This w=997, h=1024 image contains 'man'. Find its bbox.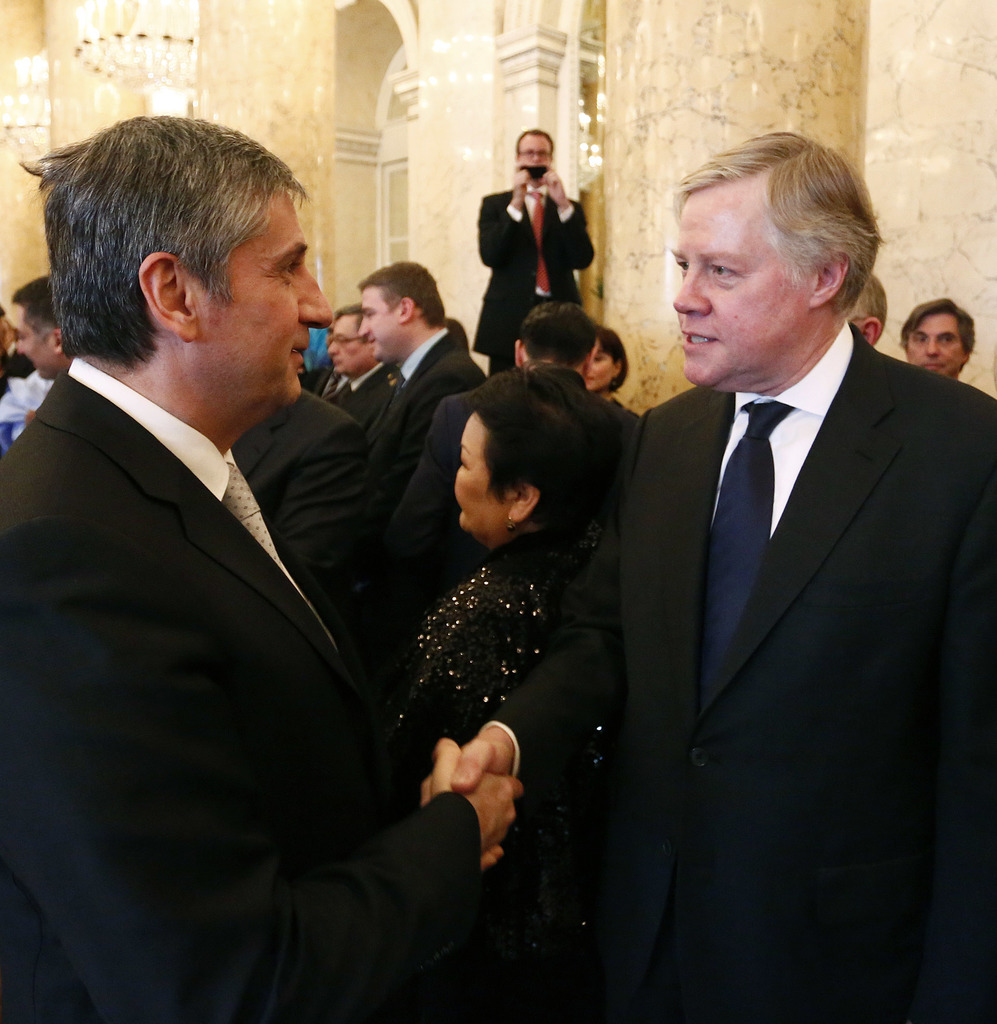
349, 263, 482, 585.
